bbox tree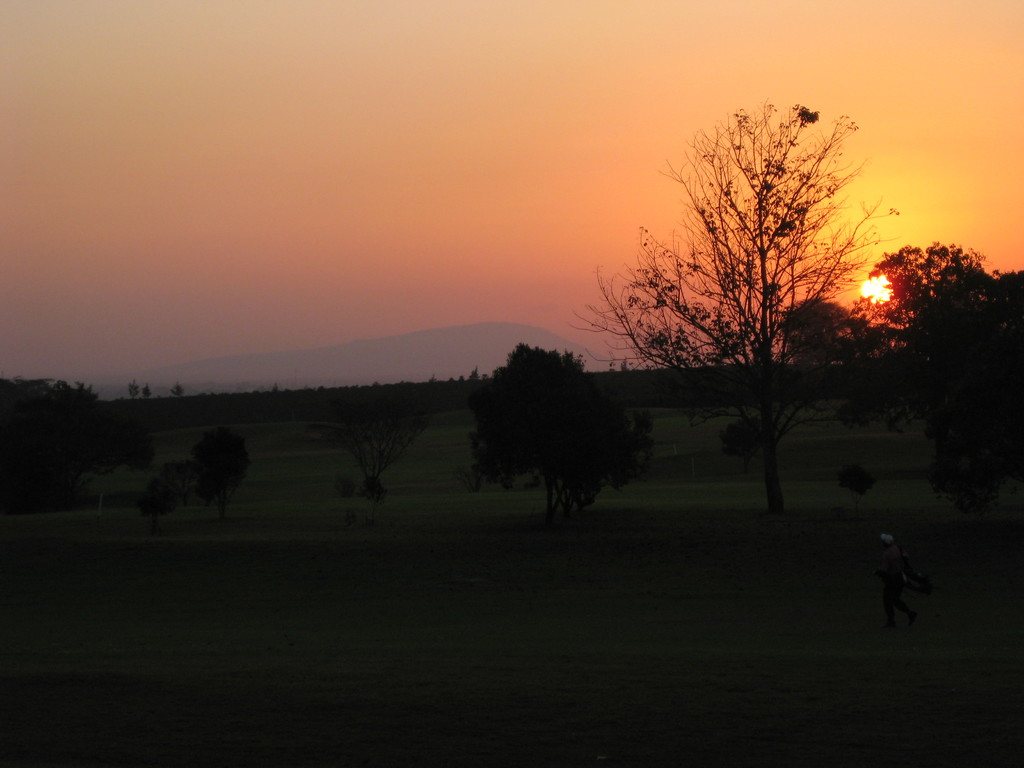
(189, 431, 254, 520)
